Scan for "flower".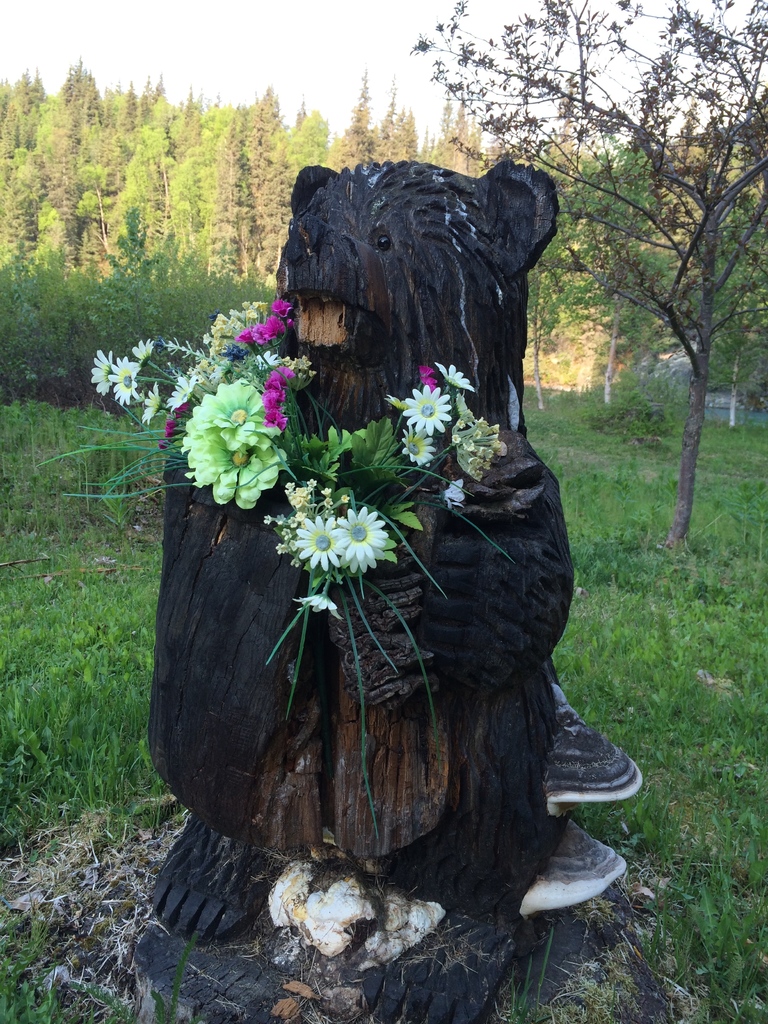
Scan result: [291, 512, 330, 568].
